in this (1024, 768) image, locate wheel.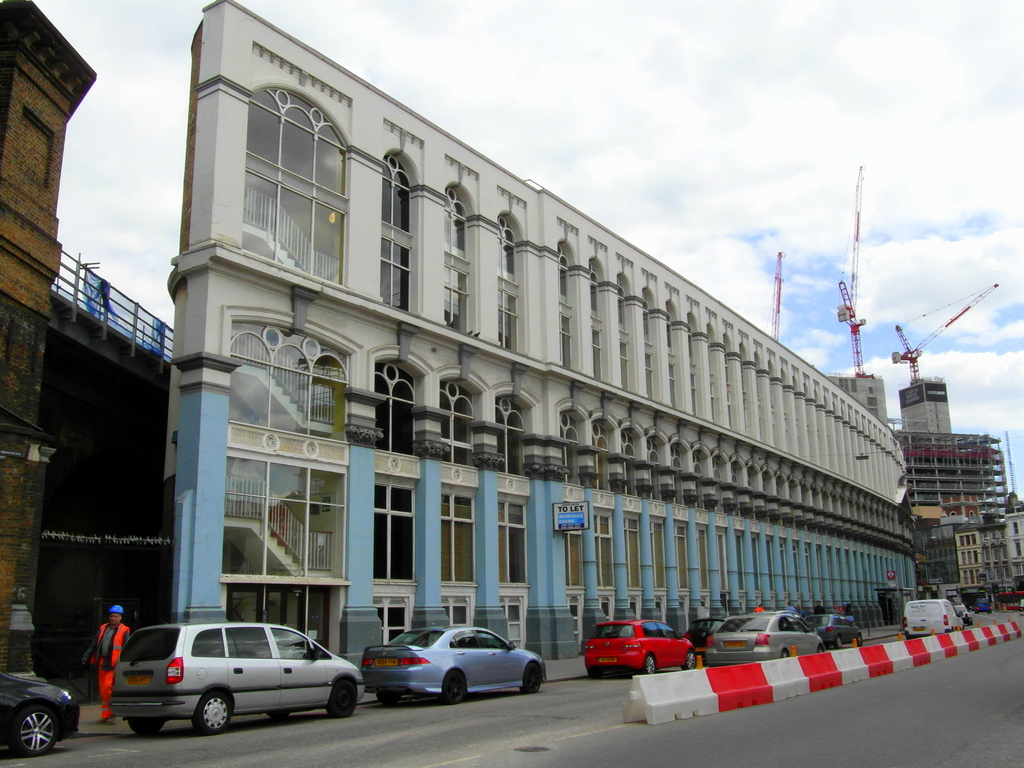
Bounding box: box(440, 671, 465, 702).
